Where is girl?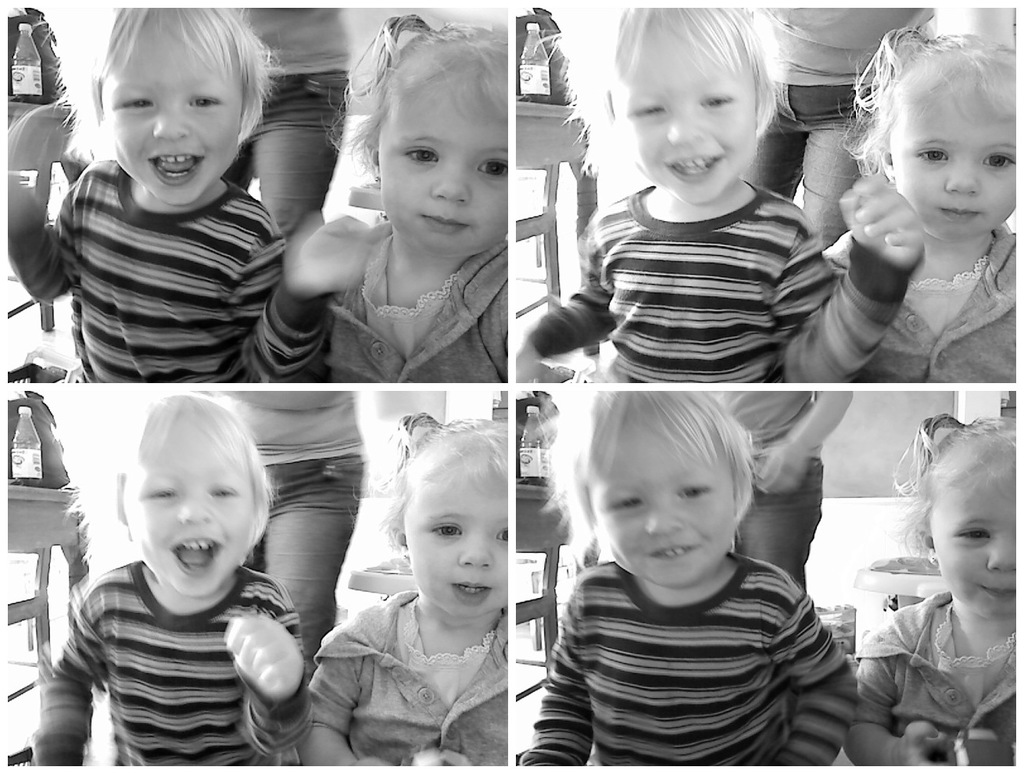
bbox(826, 19, 1017, 380).
